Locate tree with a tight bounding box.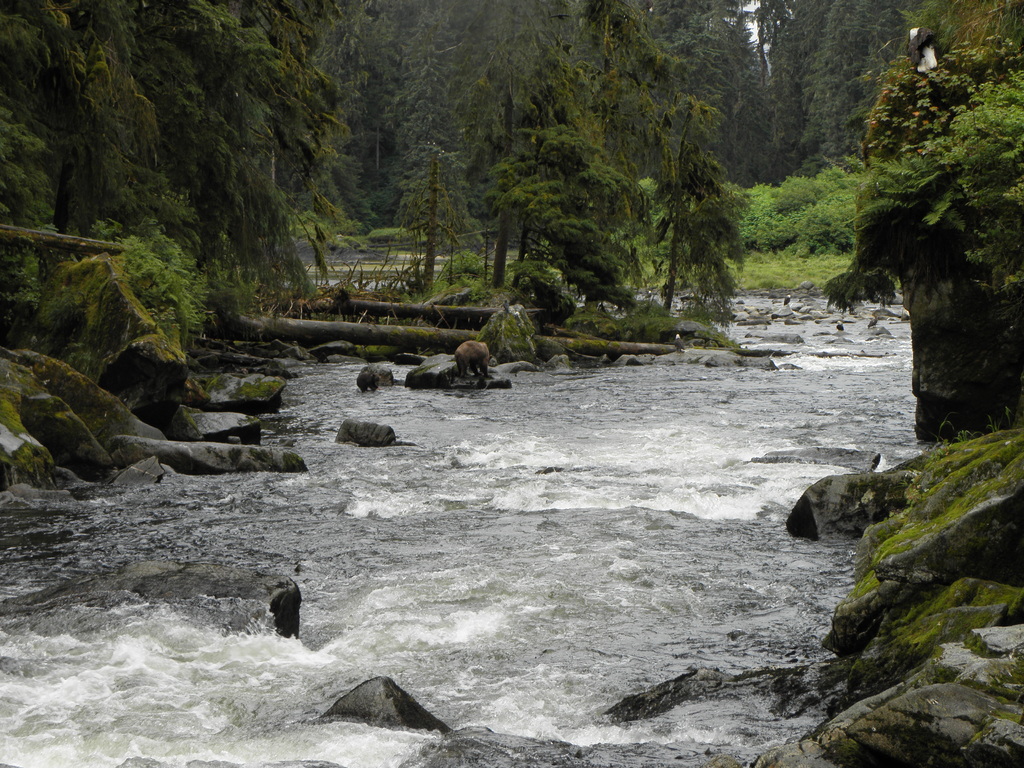
rect(384, 45, 468, 150).
